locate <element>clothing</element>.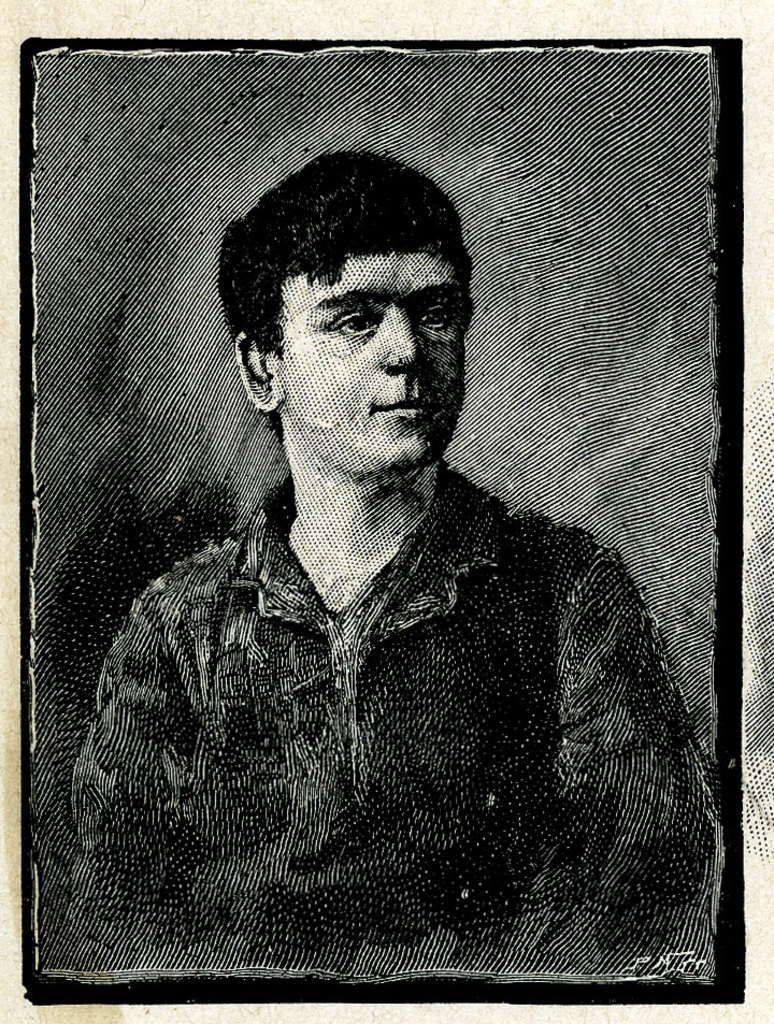
Bounding box: [left=56, top=459, right=702, bottom=958].
